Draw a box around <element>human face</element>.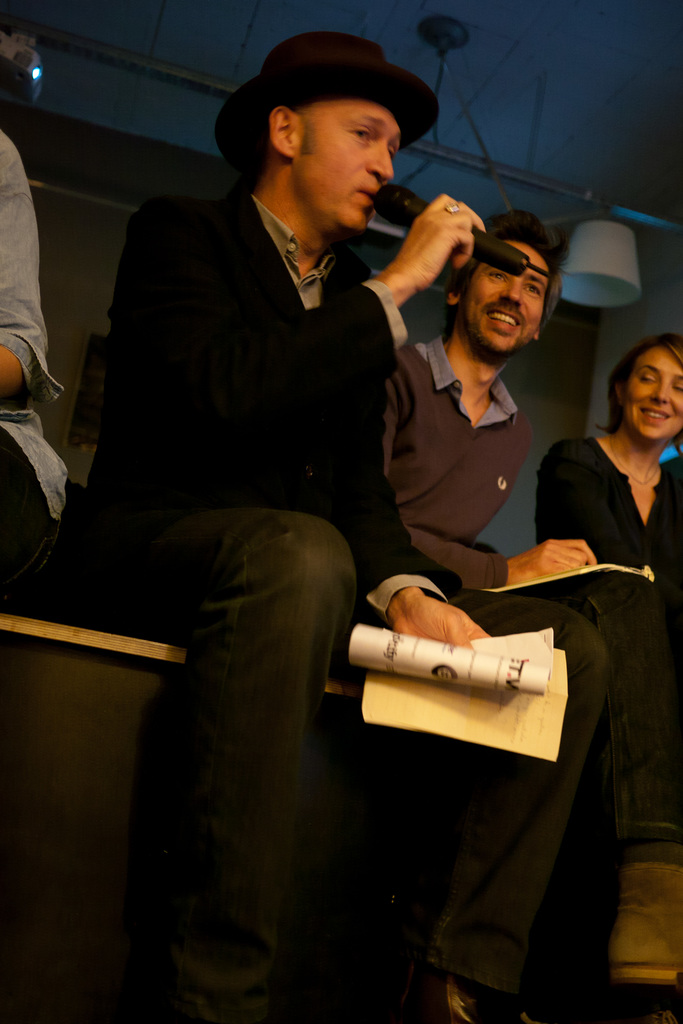
[x1=626, y1=344, x2=682, y2=445].
